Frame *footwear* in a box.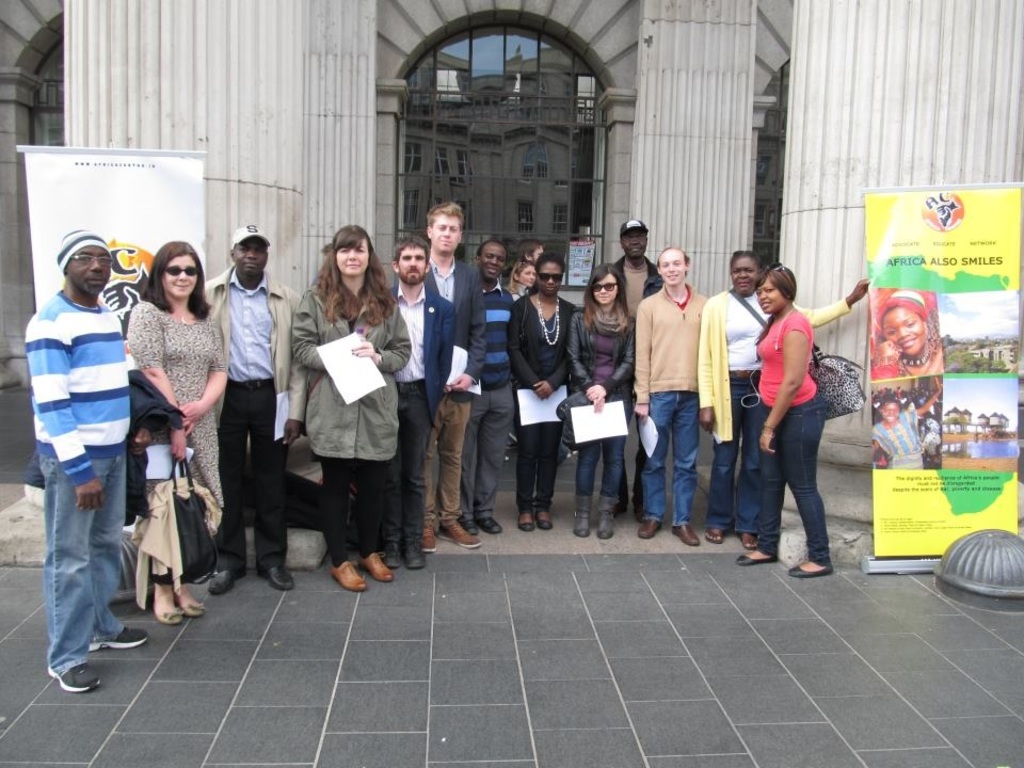
select_region(731, 540, 777, 565).
